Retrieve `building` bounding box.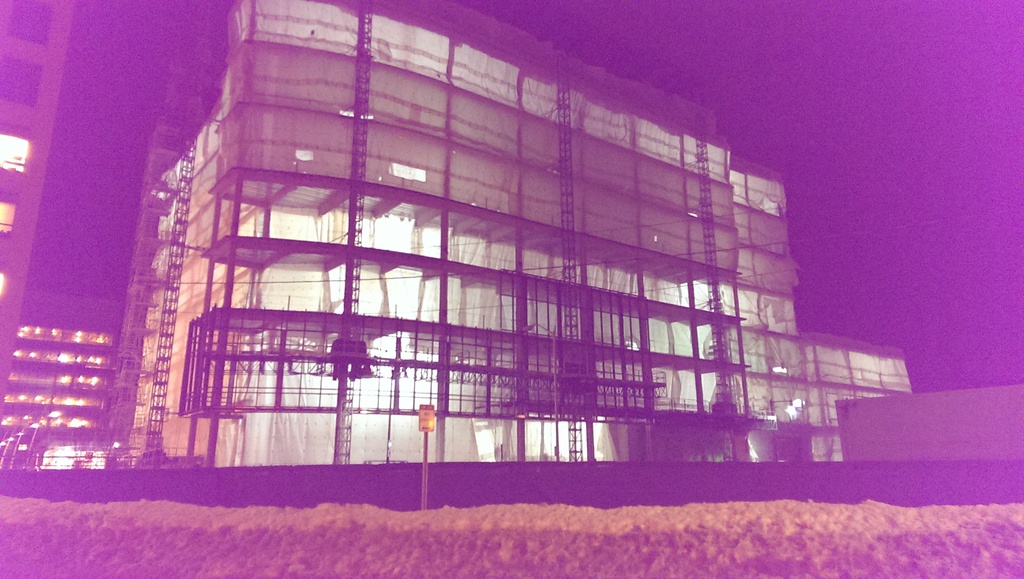
Bounding box: detection(0, 0, 76, 414).
